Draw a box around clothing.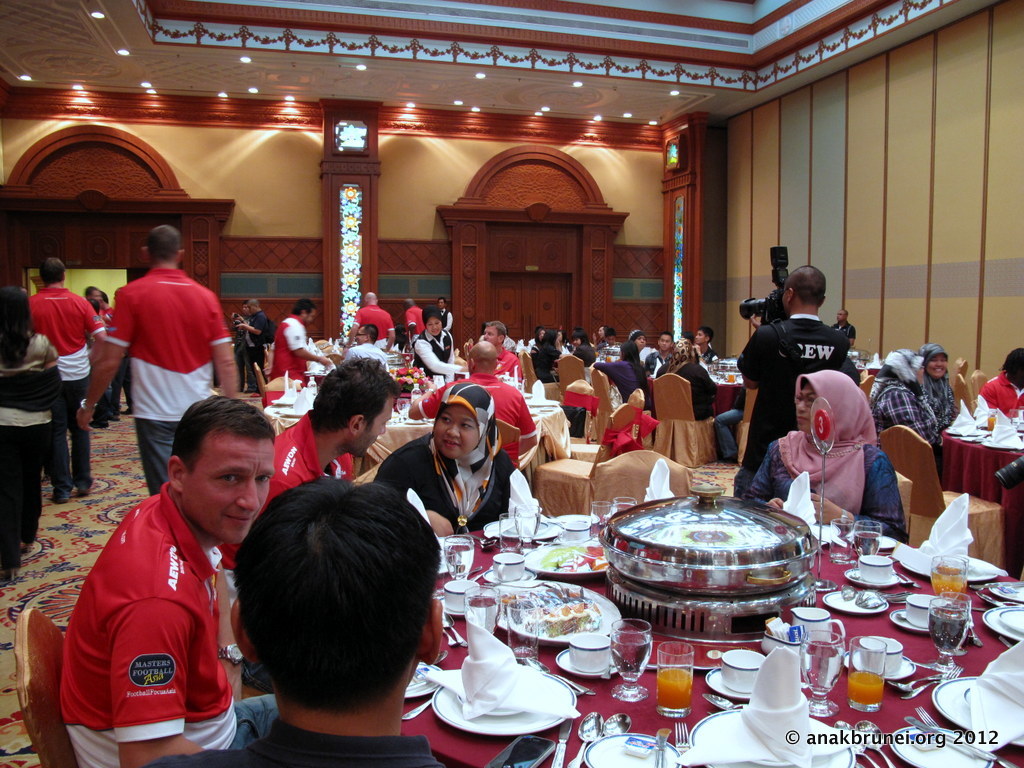
[left=243, top=311, right=266, bottom=382].
